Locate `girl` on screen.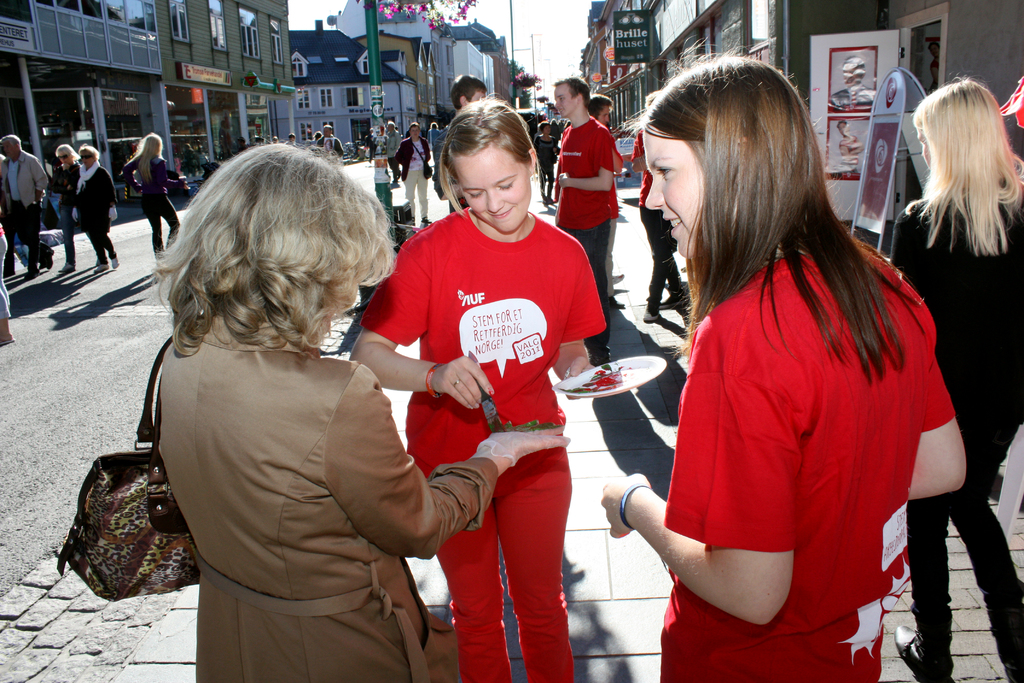
On screen at Rect(345, 94, 610, 682).
